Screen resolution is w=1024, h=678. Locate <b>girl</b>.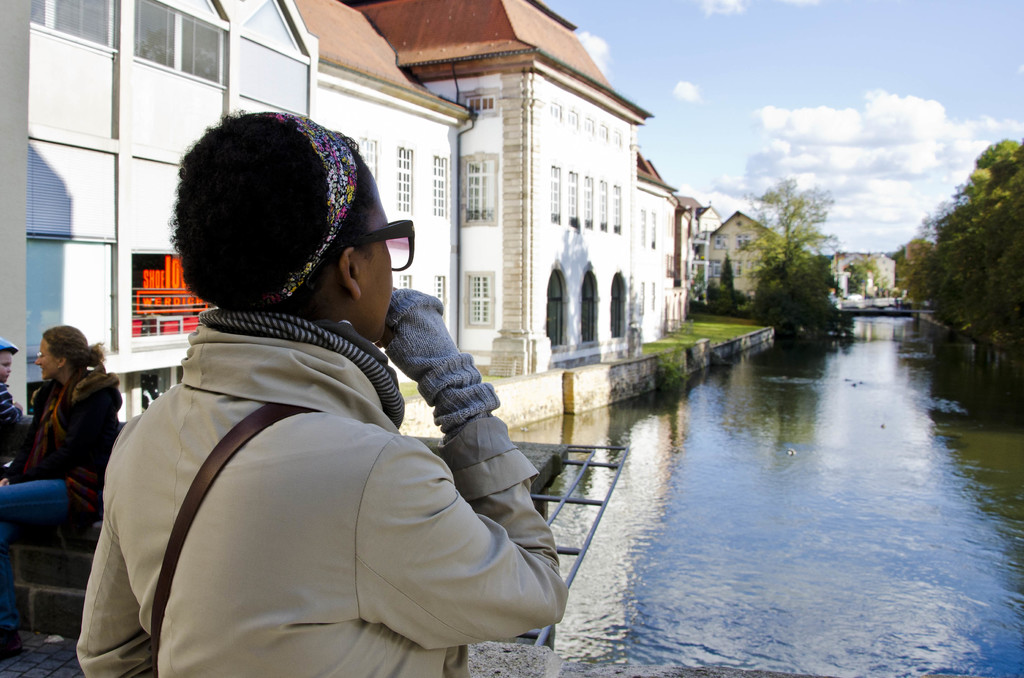
2, 321, 124, 656.
